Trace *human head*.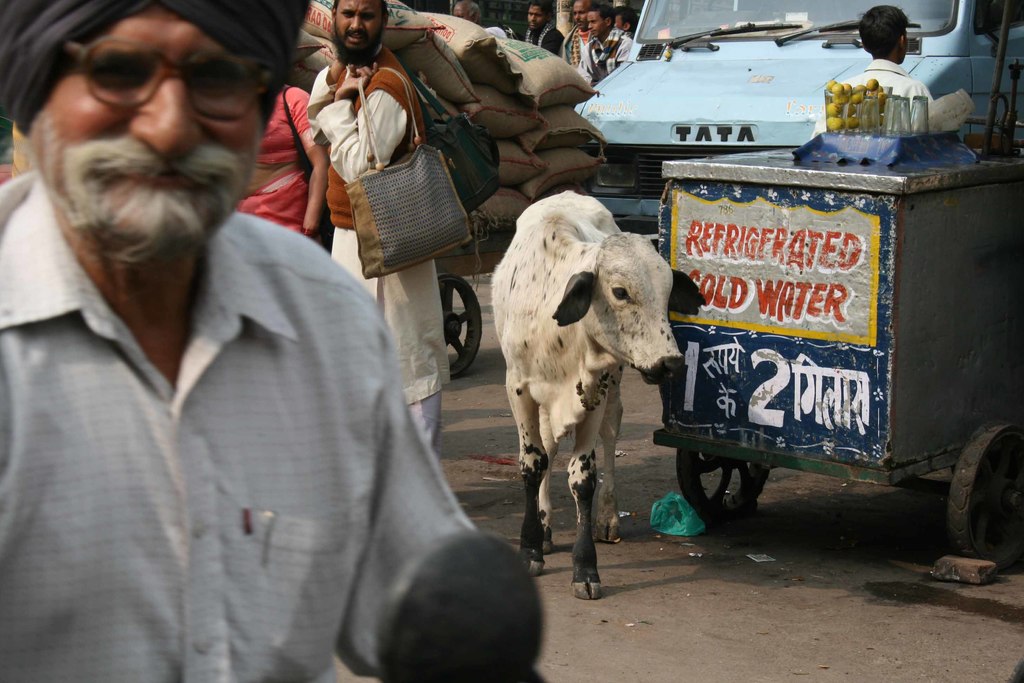
Traced to (x1=28, y1=0, x2=282, y2=302).
